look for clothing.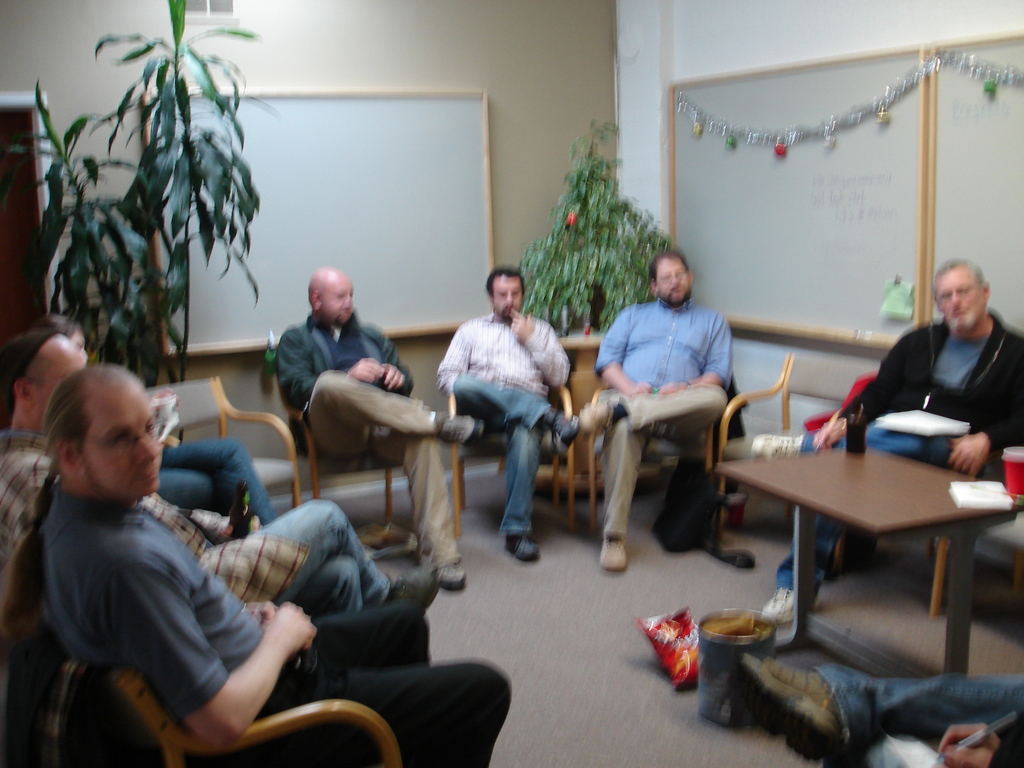
Found: 433:315:572:537.
